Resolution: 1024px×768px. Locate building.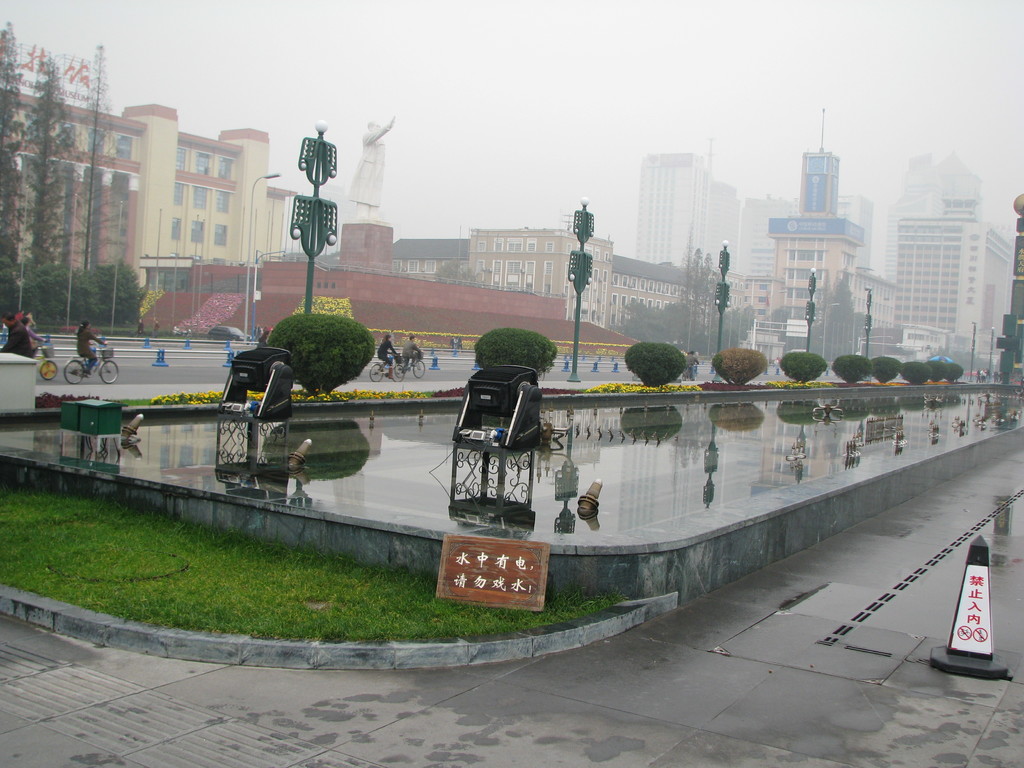
{"left": 0, "top": 40, "right": 298, "bottom": 278}.
